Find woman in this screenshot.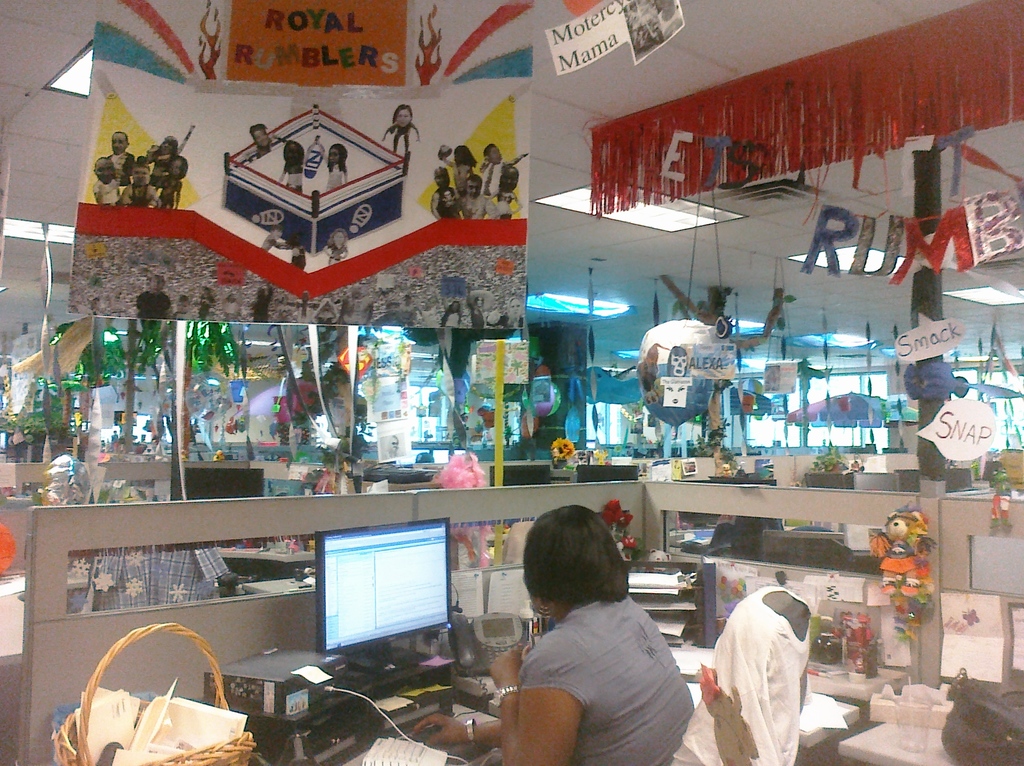
The bounding box for woman is <bbox>323, 229, 349, 266</bbox>.
